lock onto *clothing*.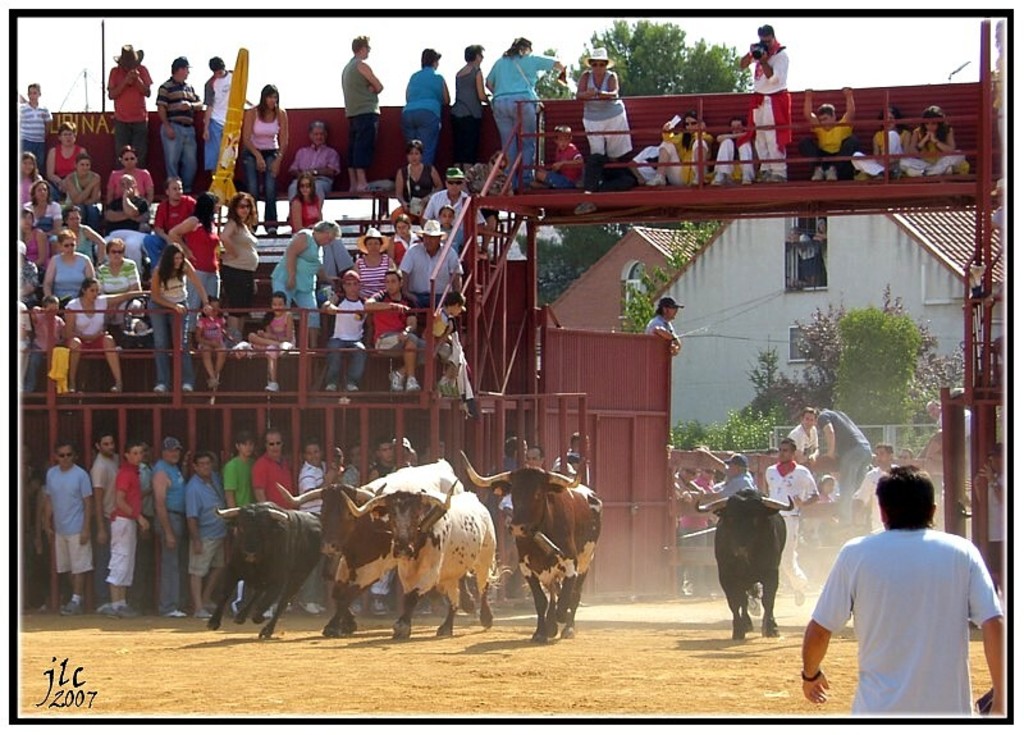
Locked: <box>18,104,37,151</box>.
